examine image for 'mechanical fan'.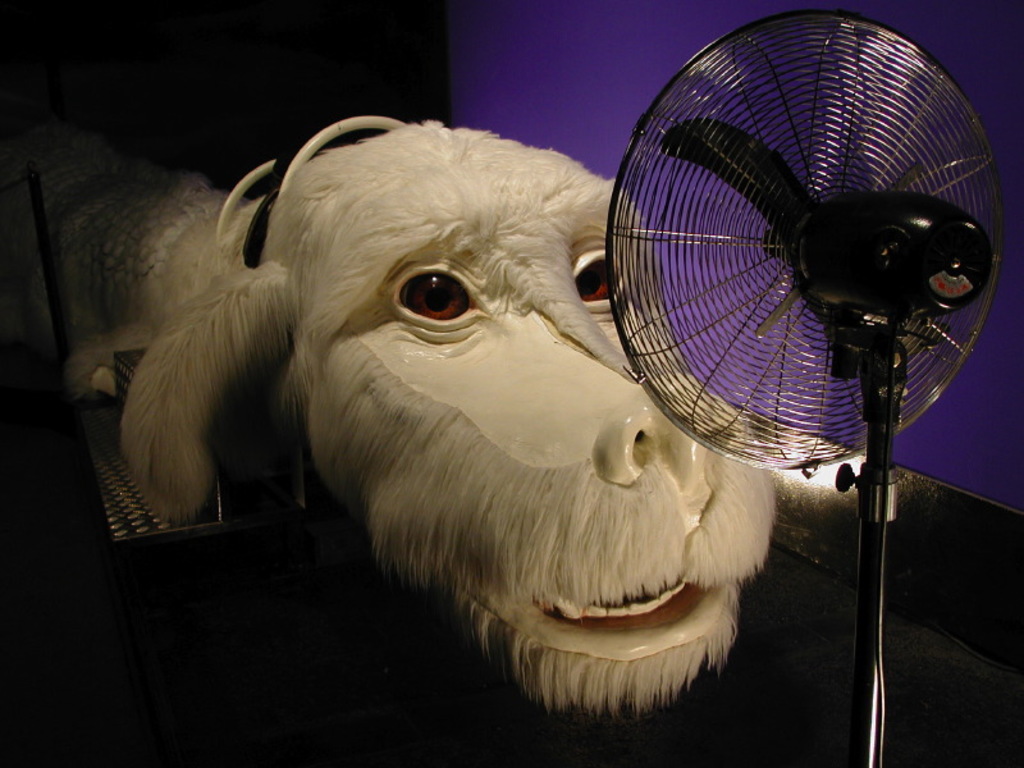
Examination result: [603,3,1007,767].
